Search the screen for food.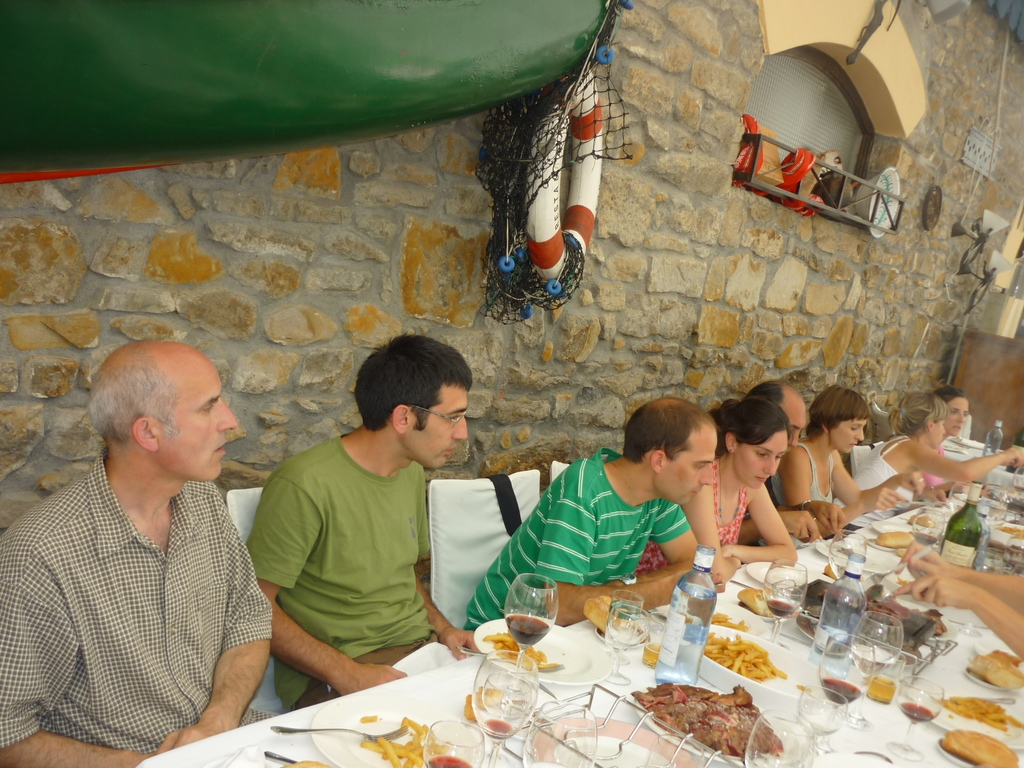
Found at box(651, 676, 771, 748).
